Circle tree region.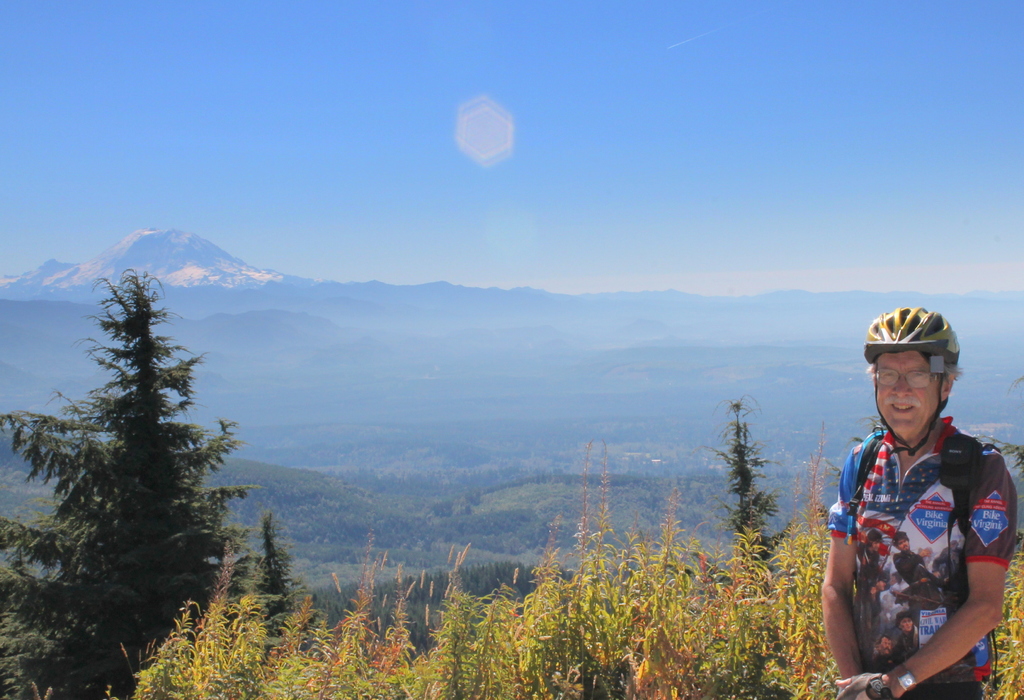
Region: 237, 499, 325, 654.
